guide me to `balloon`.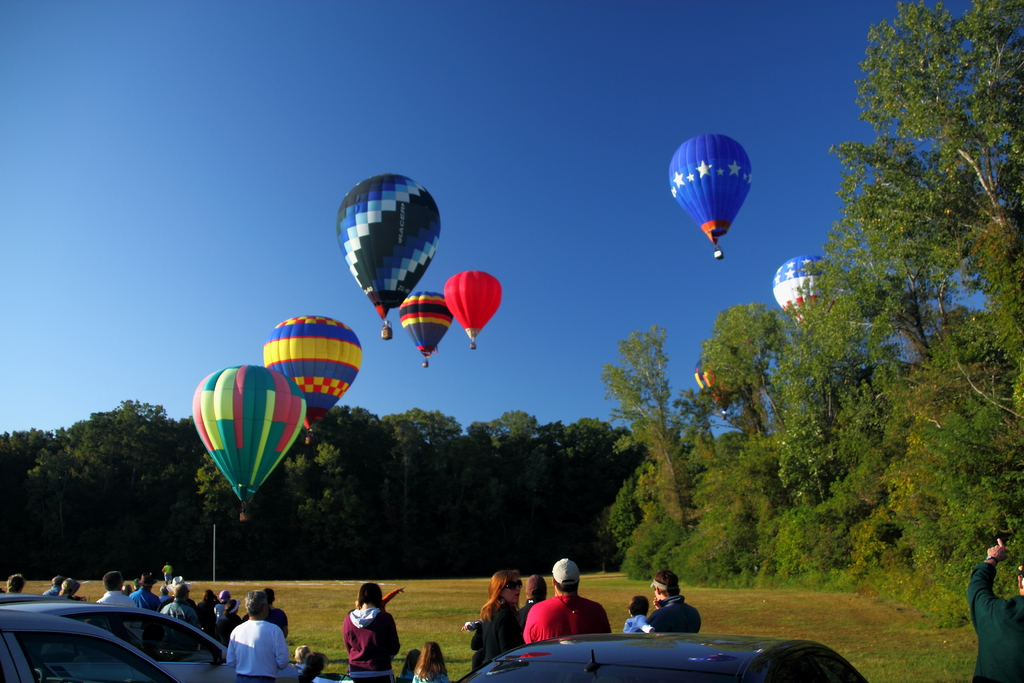
Guidance: region(669, 133, 754, 243).
